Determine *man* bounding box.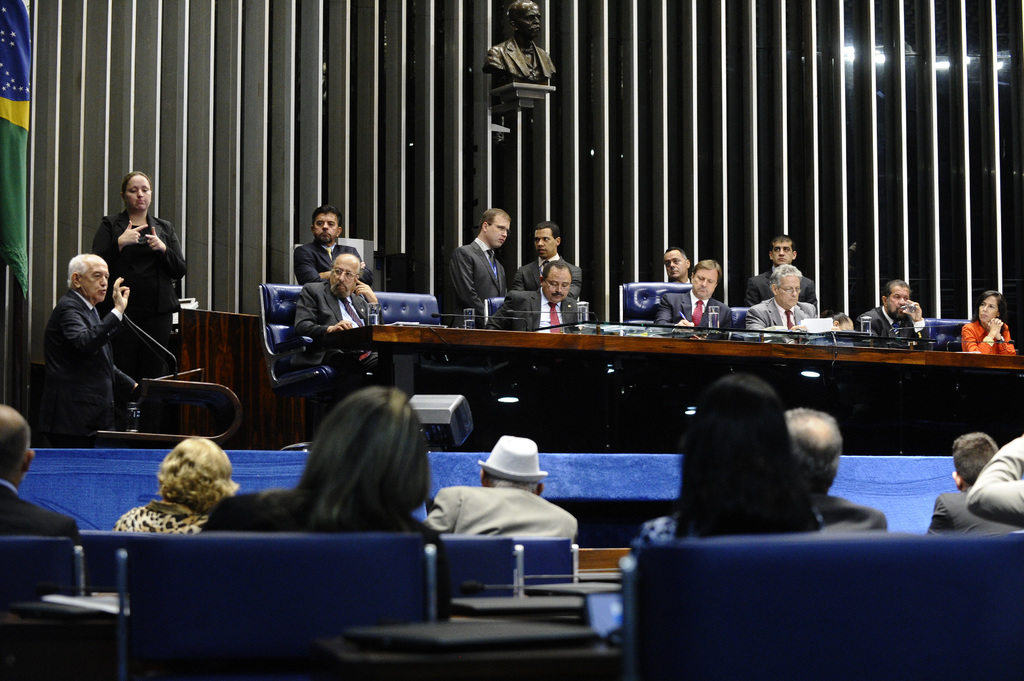
Determined: BBox(744, 257, 819, 335).
